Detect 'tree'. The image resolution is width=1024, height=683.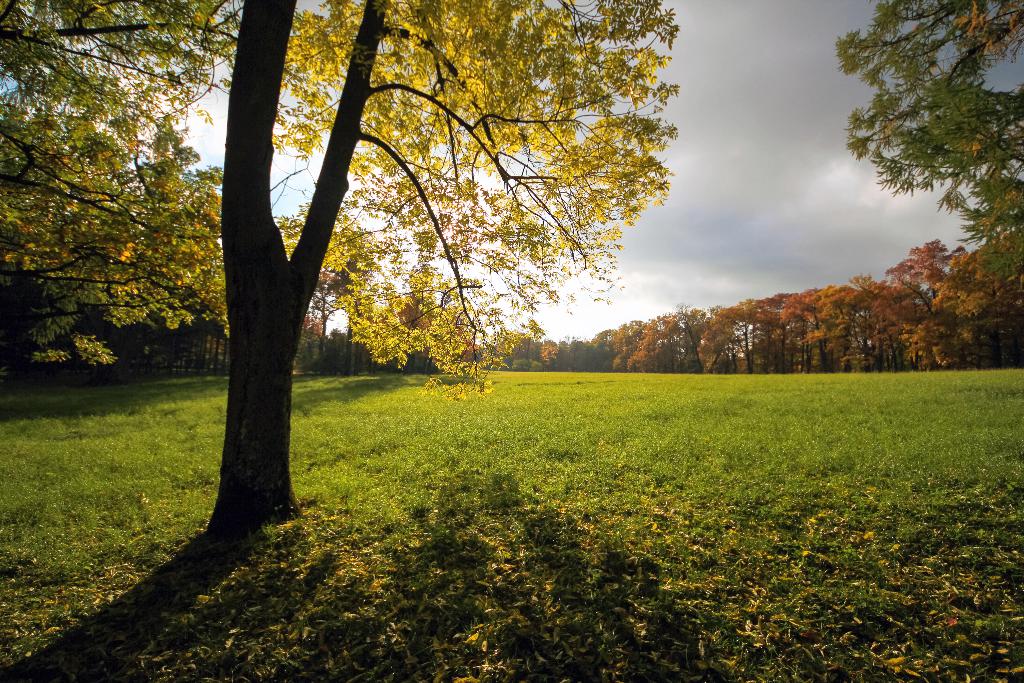
pyautogui.locateOnScreen(89, 0, 728, 491).
